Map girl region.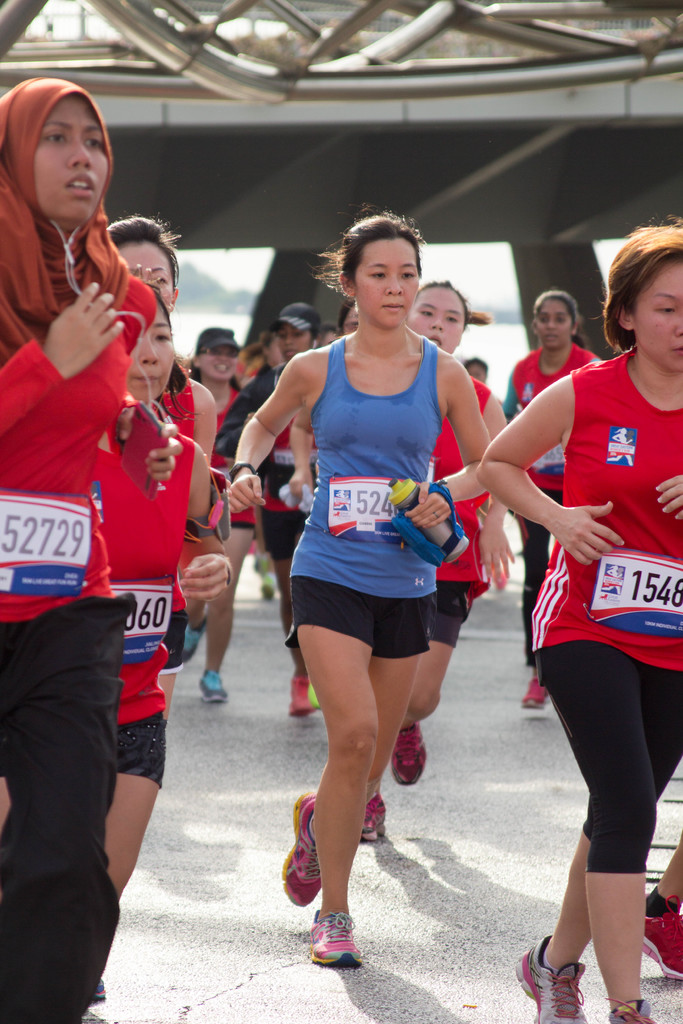
Mapped to bbox=[475, 228, 682, 1023].
